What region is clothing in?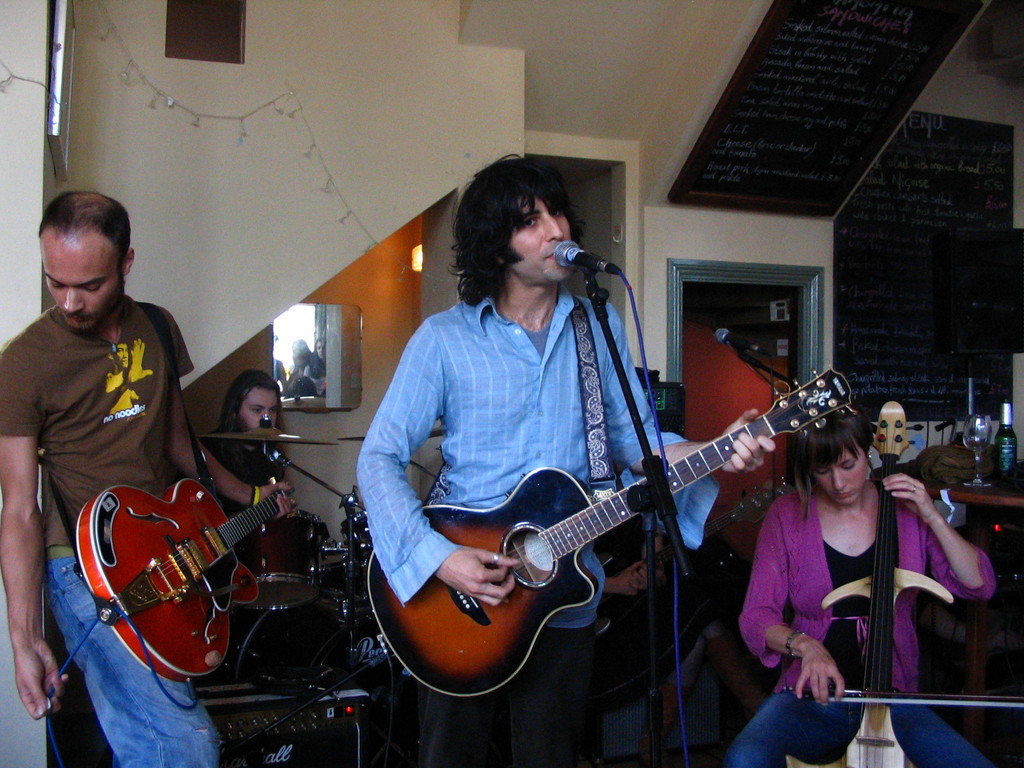
crop(356, 281, 712, 767).
